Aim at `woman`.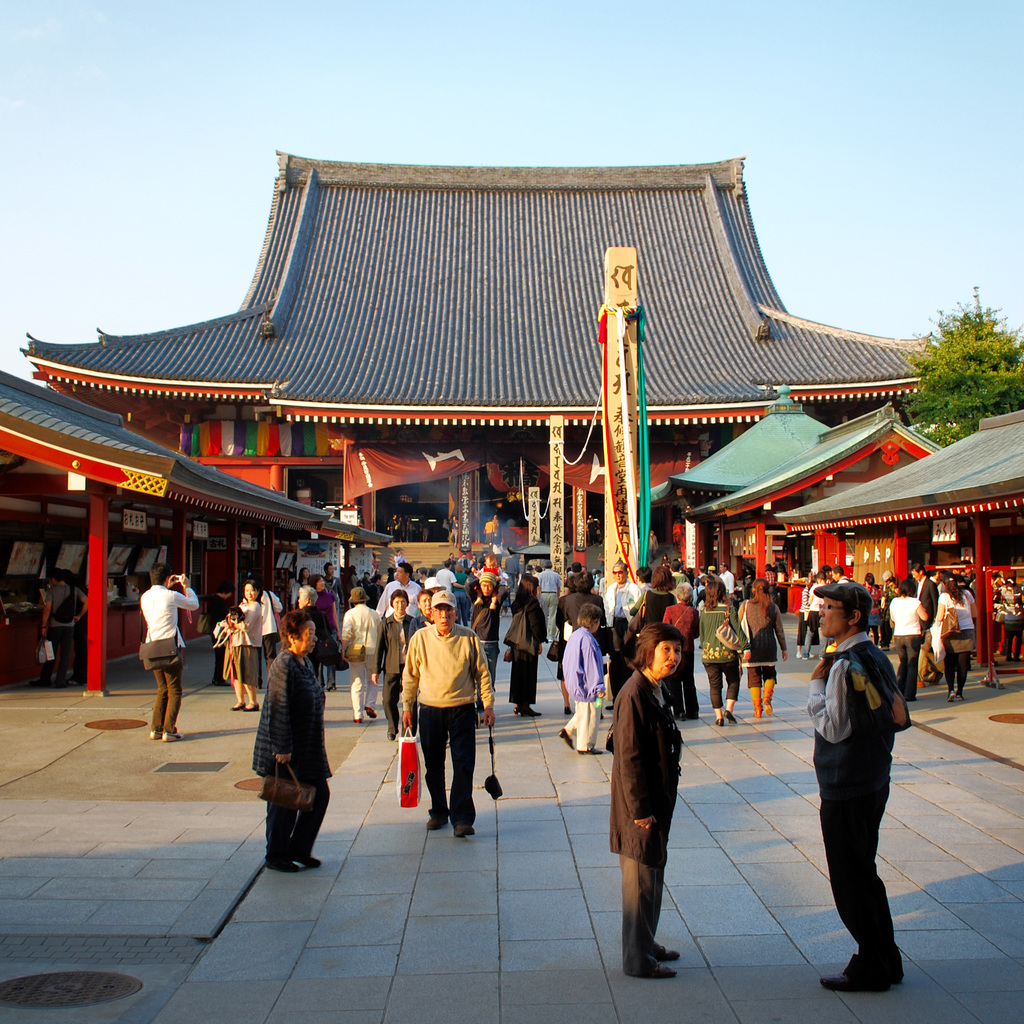
Aimed at select_region(452, 563, 471, 624).
